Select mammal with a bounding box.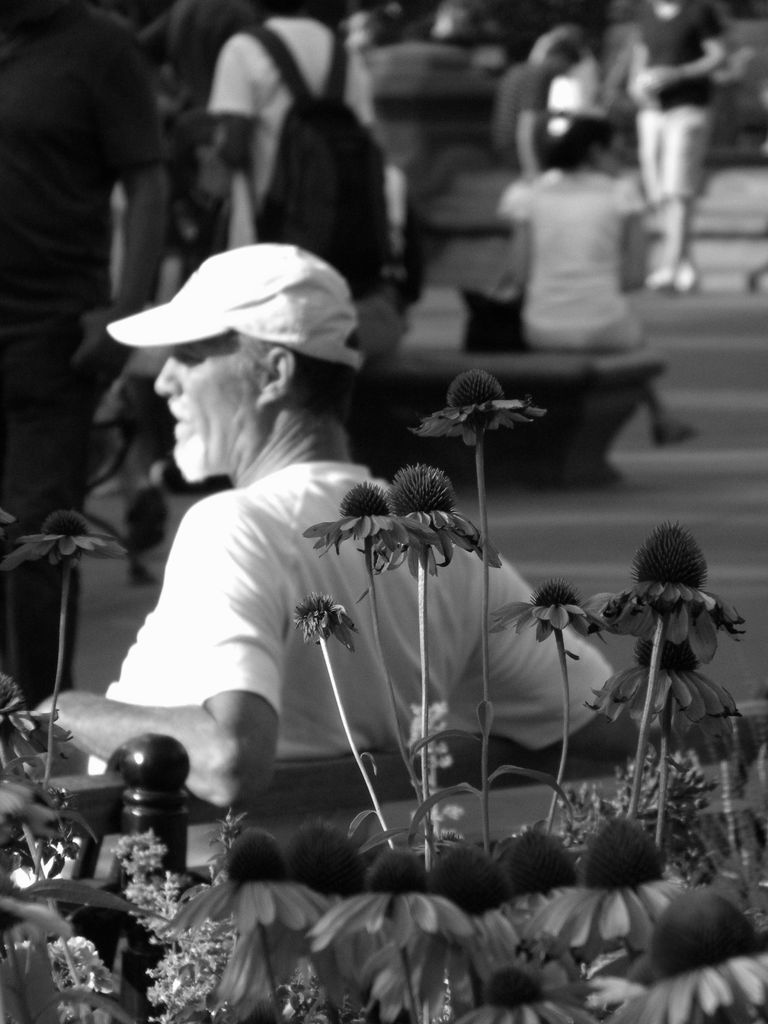
box=[488, 111, 696, 479].
